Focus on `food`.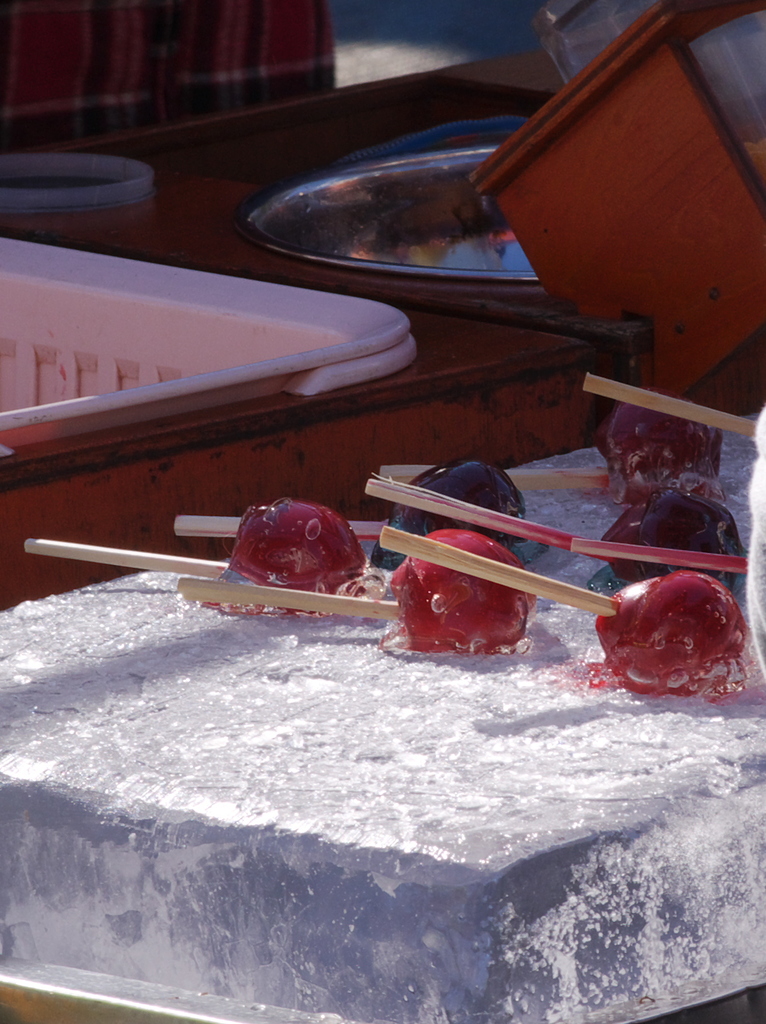
Focused at <box>599,572,747,698</box>.
